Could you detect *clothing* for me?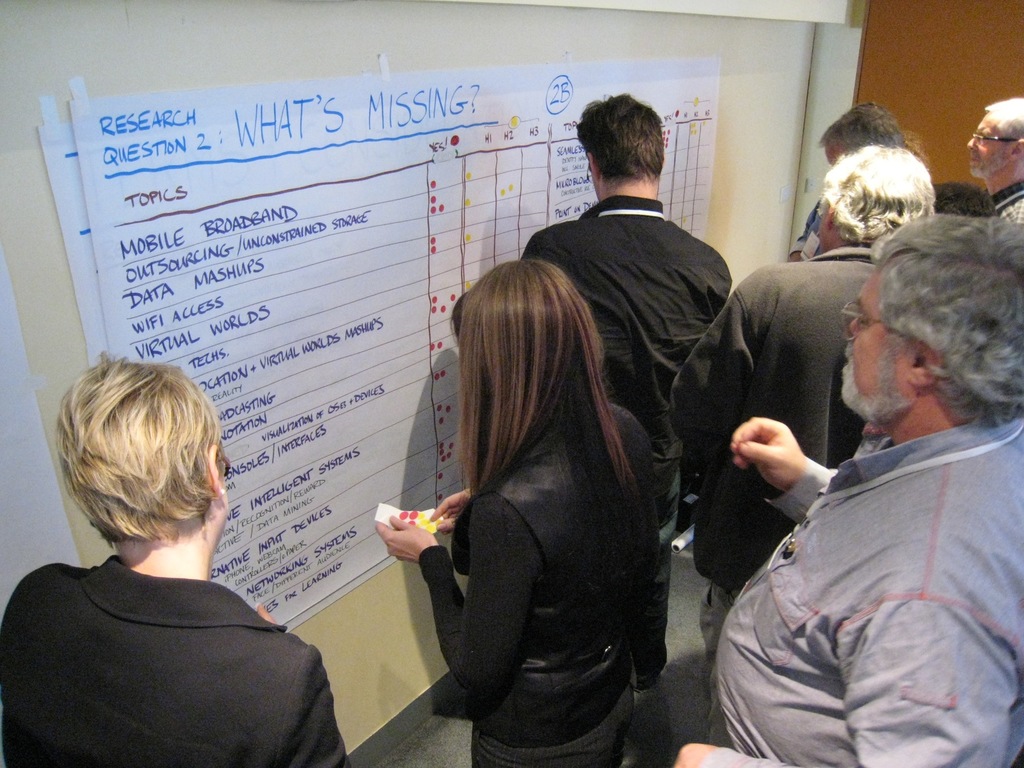
Detection result: bbox=[420, 404, 653, 767].
